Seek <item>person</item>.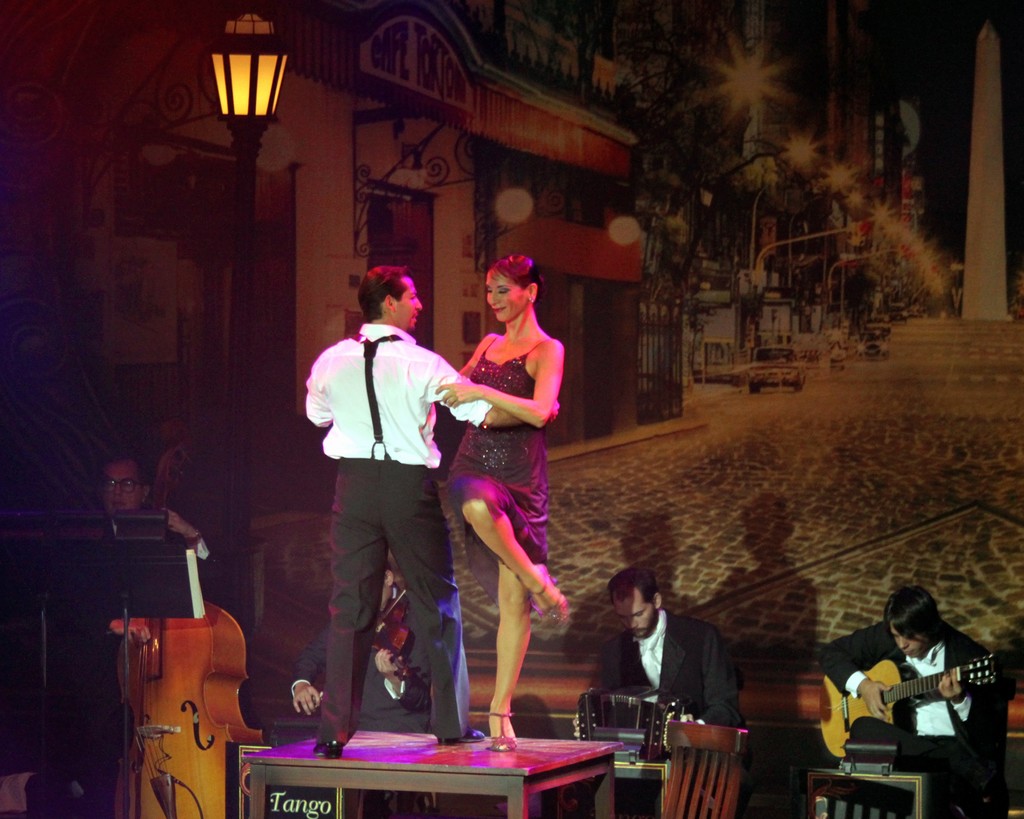
Rect(460, 255, 566, 754).
